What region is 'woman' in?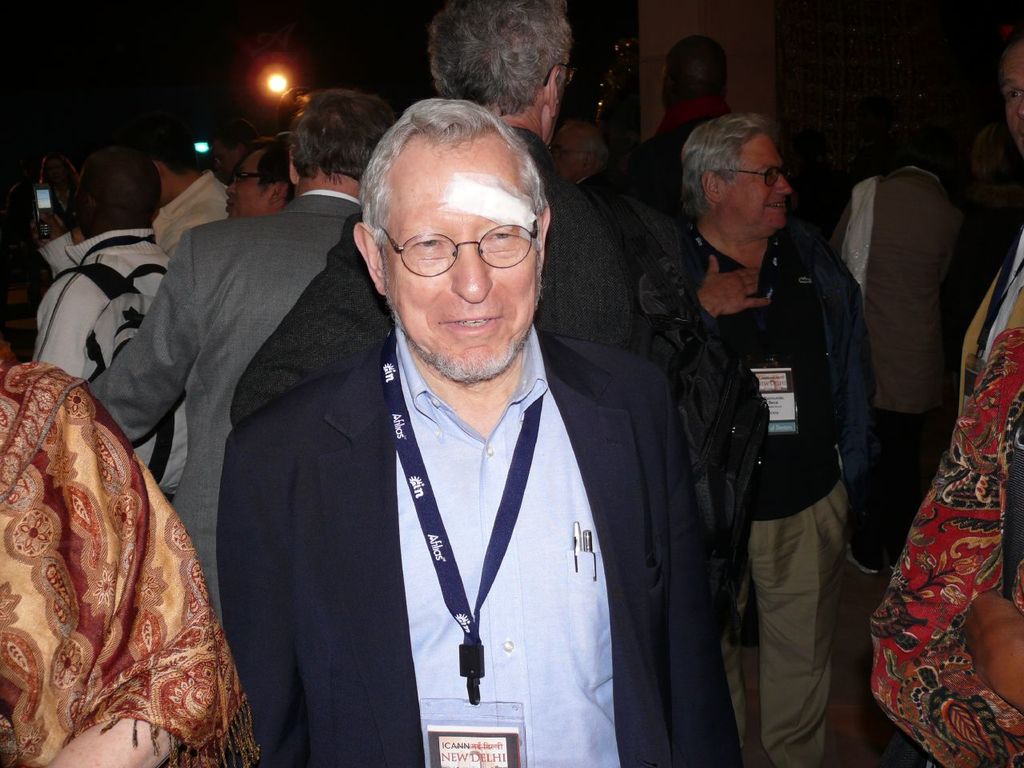
rect(865, 24, 1023, 767).
